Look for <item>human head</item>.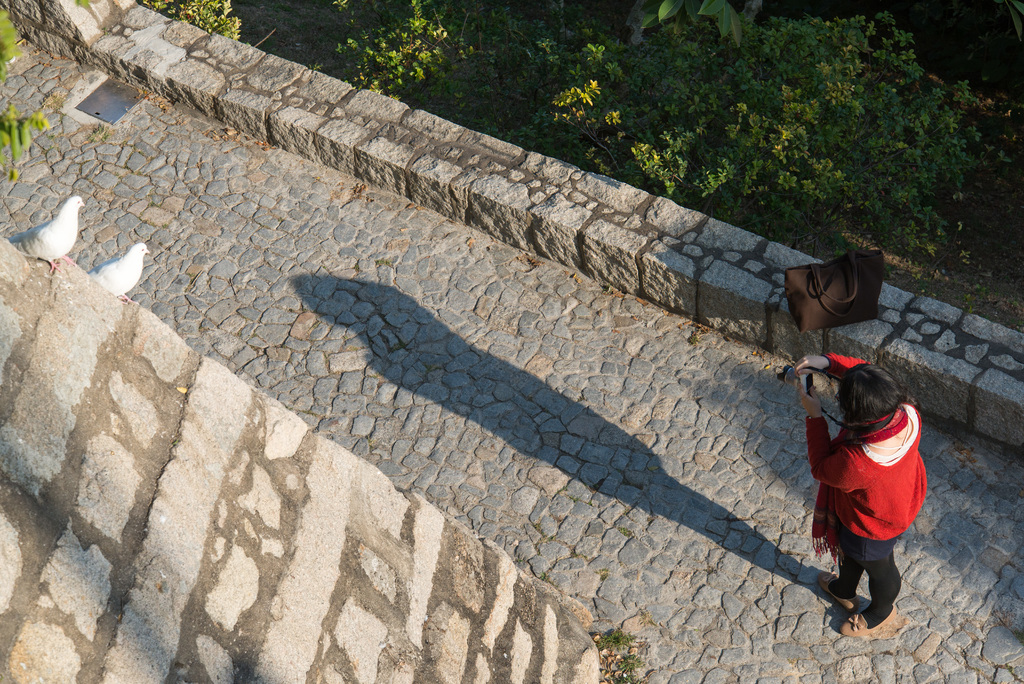
Found: [841, 355, 903, 433].
